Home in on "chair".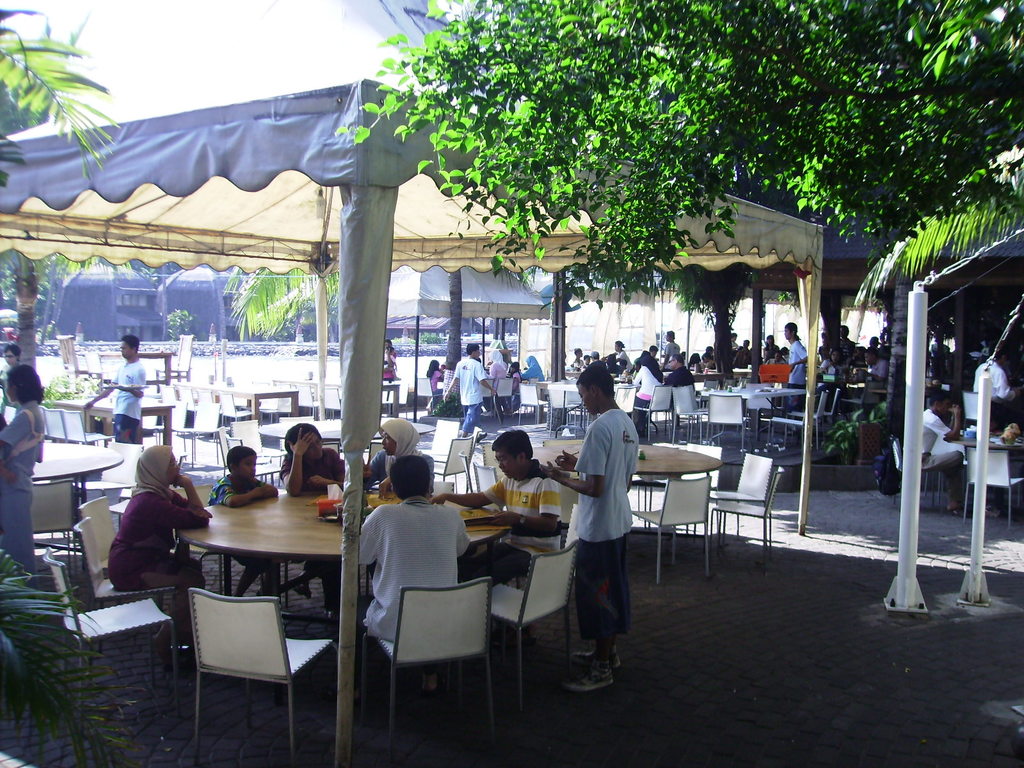
Homed in at BBox(52, 333, 108, 384).
